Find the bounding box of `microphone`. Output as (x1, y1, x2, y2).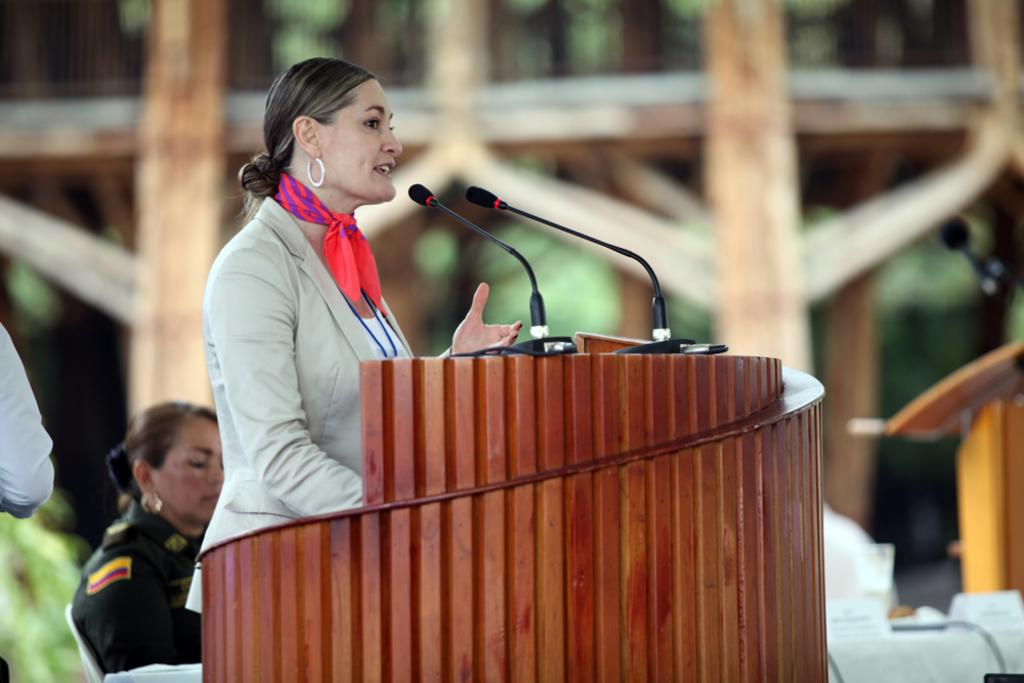
(462, 190, 504, 209).
